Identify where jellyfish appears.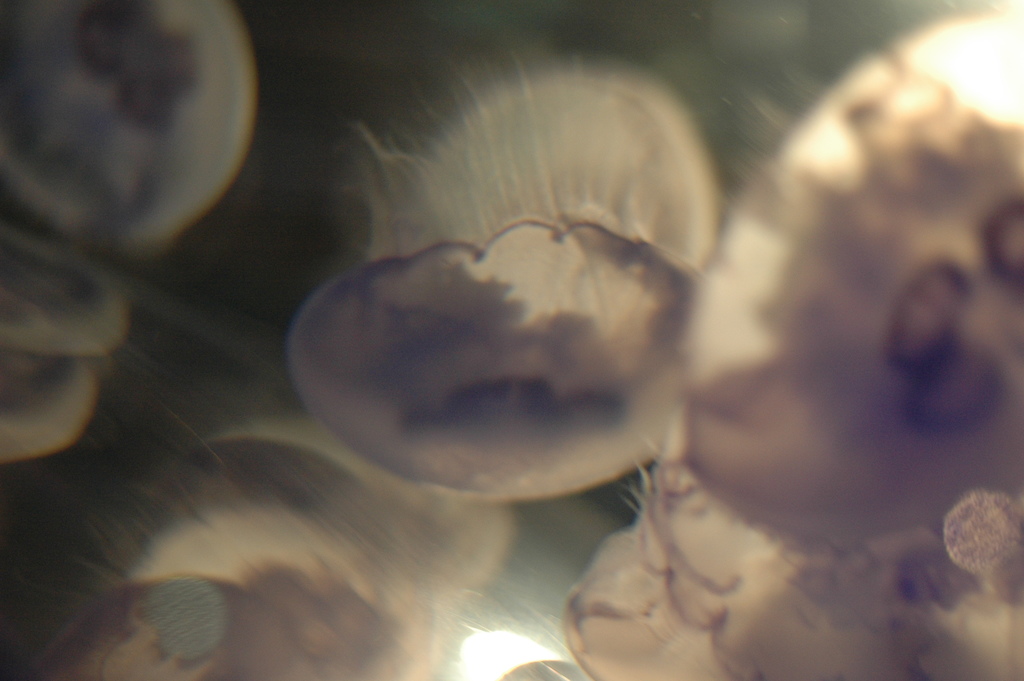
Appears at (0,256,125,462).
